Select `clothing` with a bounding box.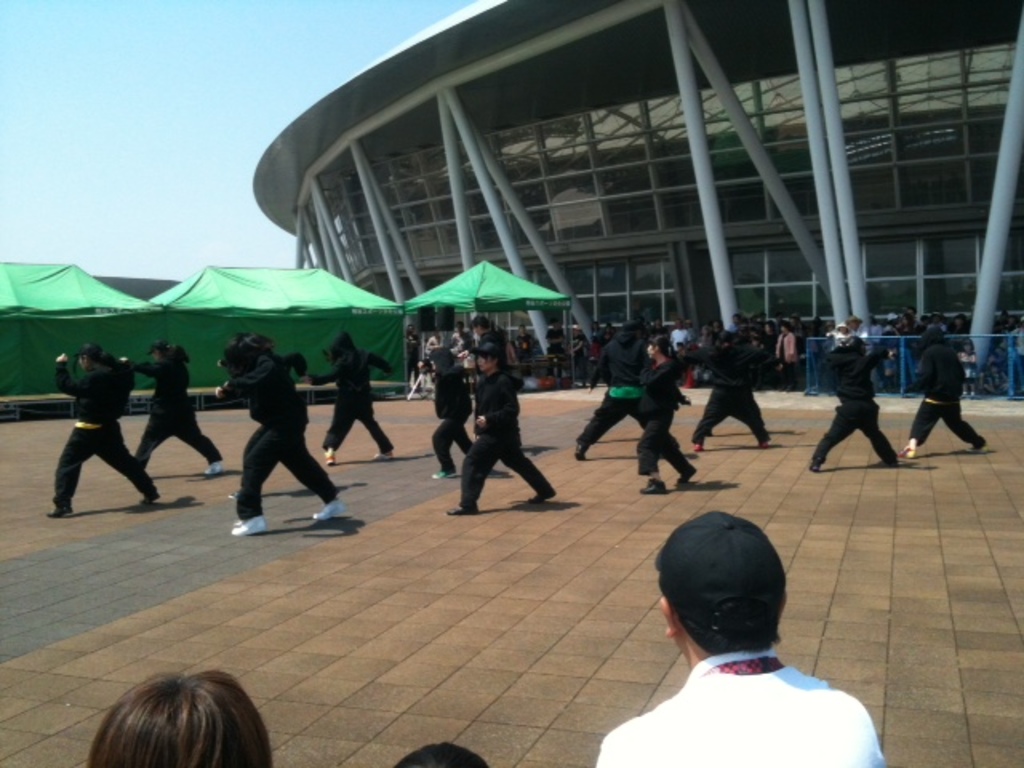
<box>606,643,899,752</box>.
